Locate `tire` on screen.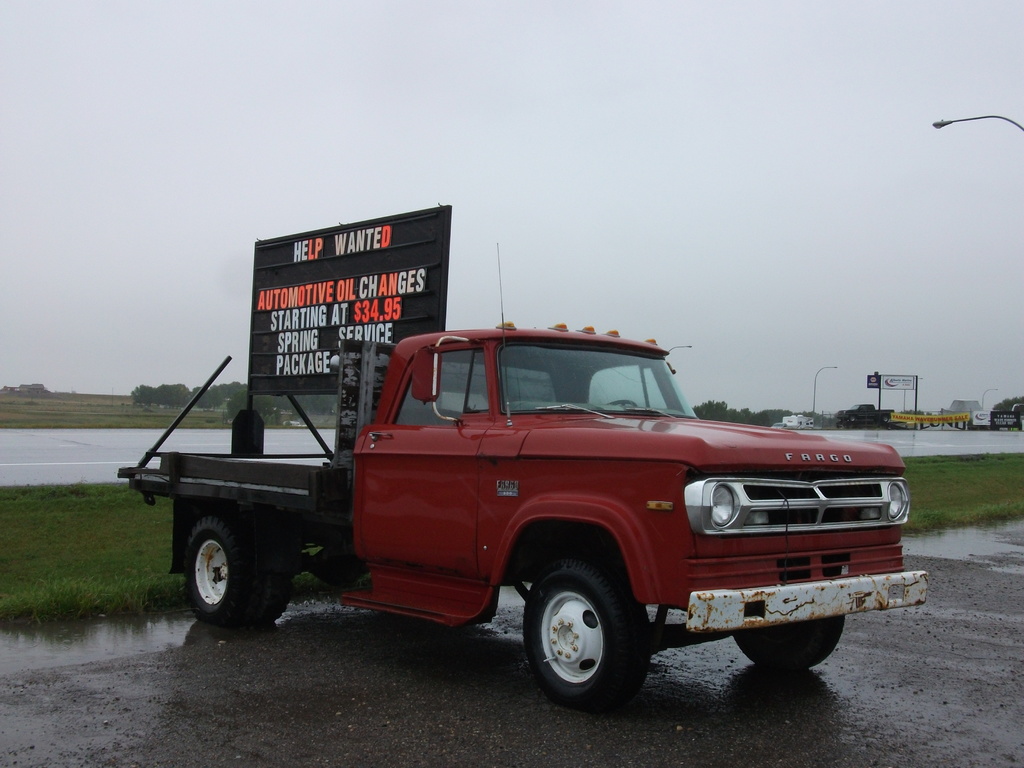
On screen at left=733, top=614, right=845, bottom=669.
